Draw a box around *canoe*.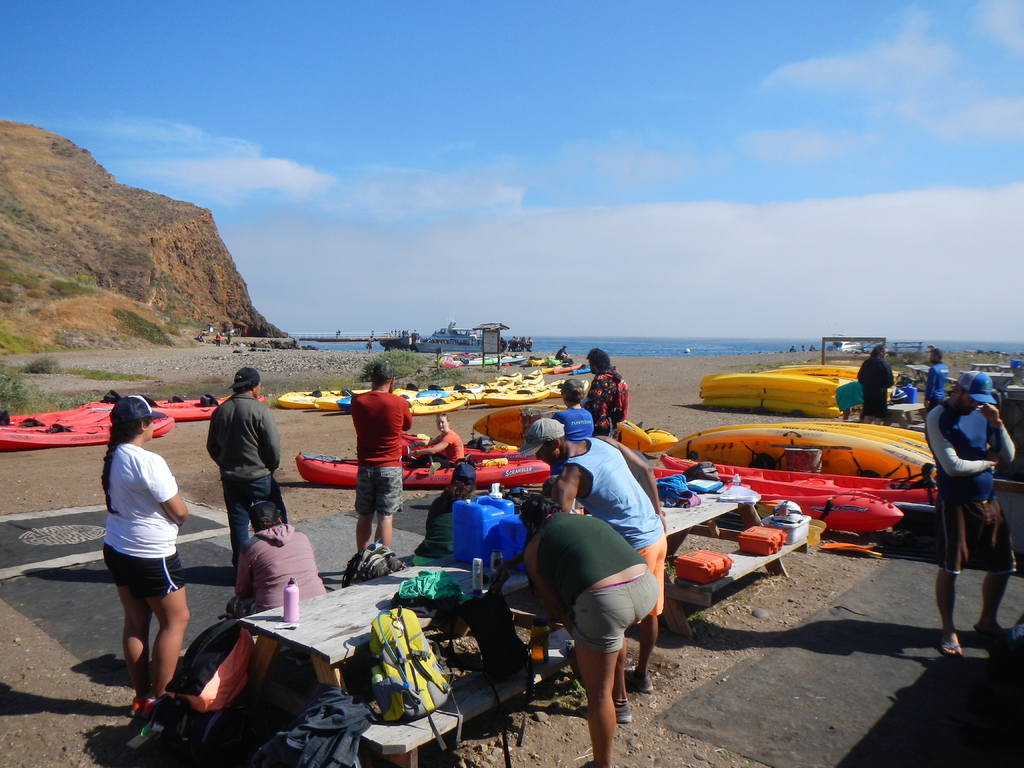
locate(152, 395, 261, 425).
